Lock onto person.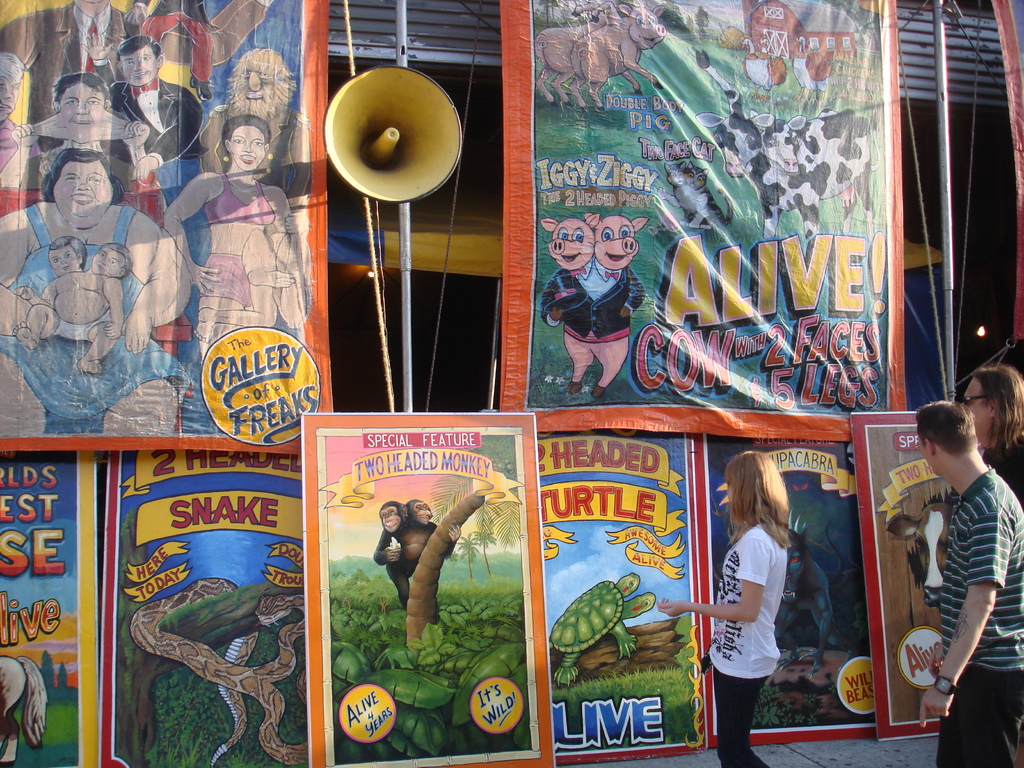
Locked: bbox(657, 438, 794, 767).
